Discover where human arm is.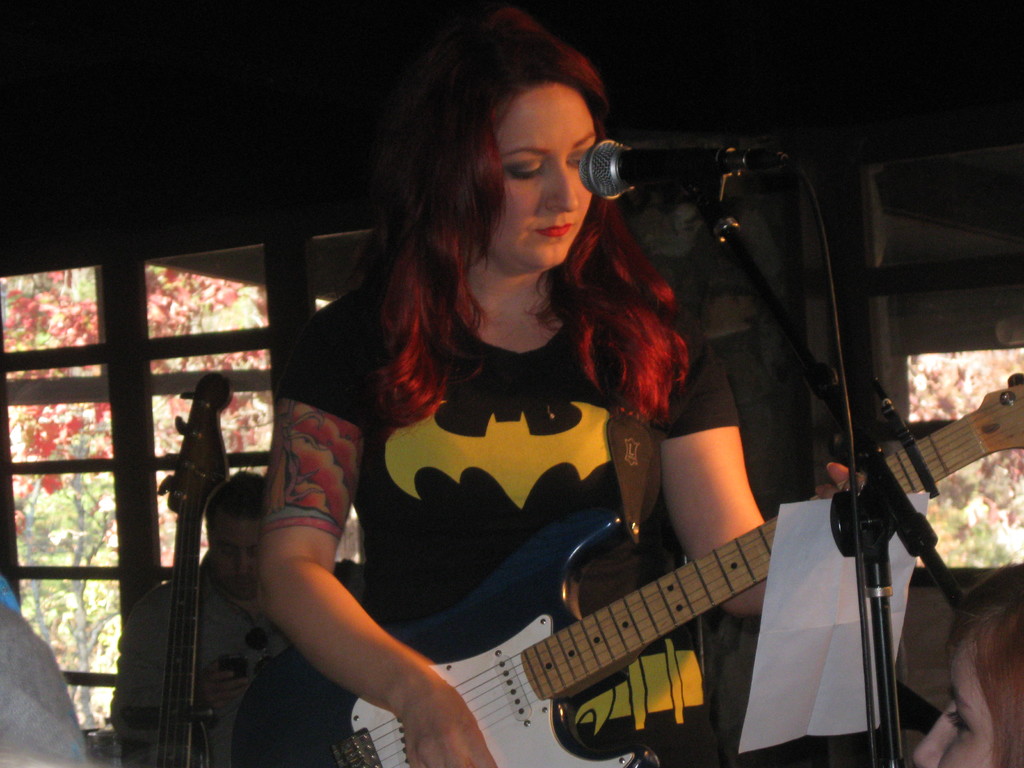
Discovered at l=668, t=341, r=831, b=620.
